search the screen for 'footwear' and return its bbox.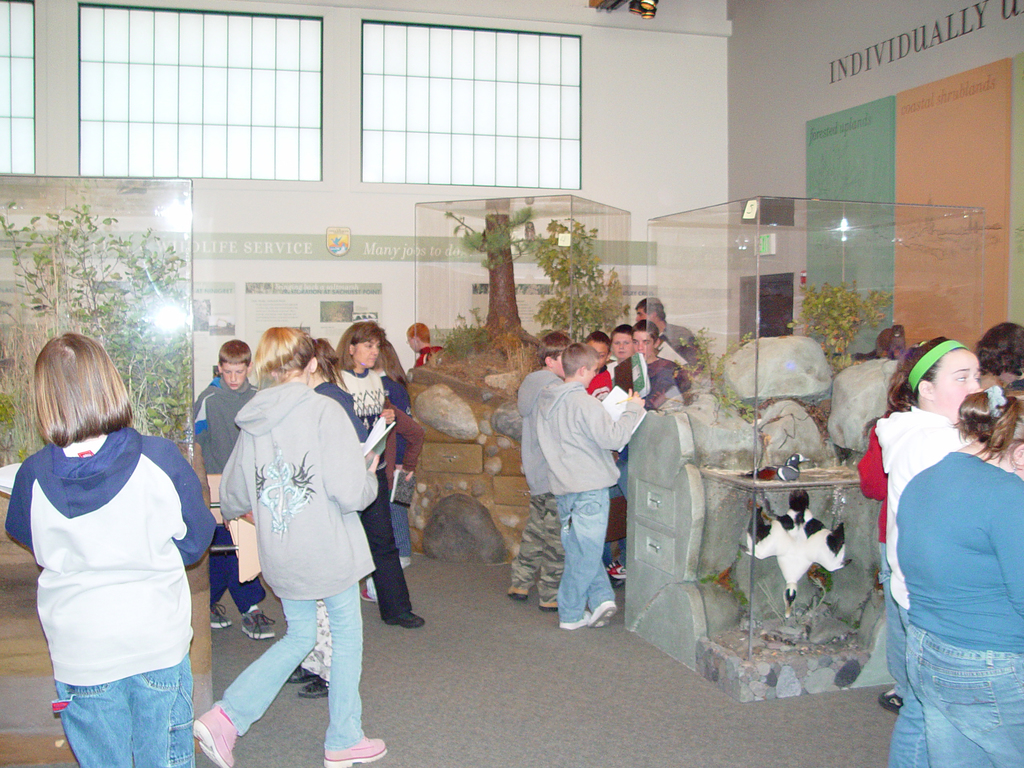
Found: {"left": 548, "top": 616, "right": 593, "bottom": 632}.
